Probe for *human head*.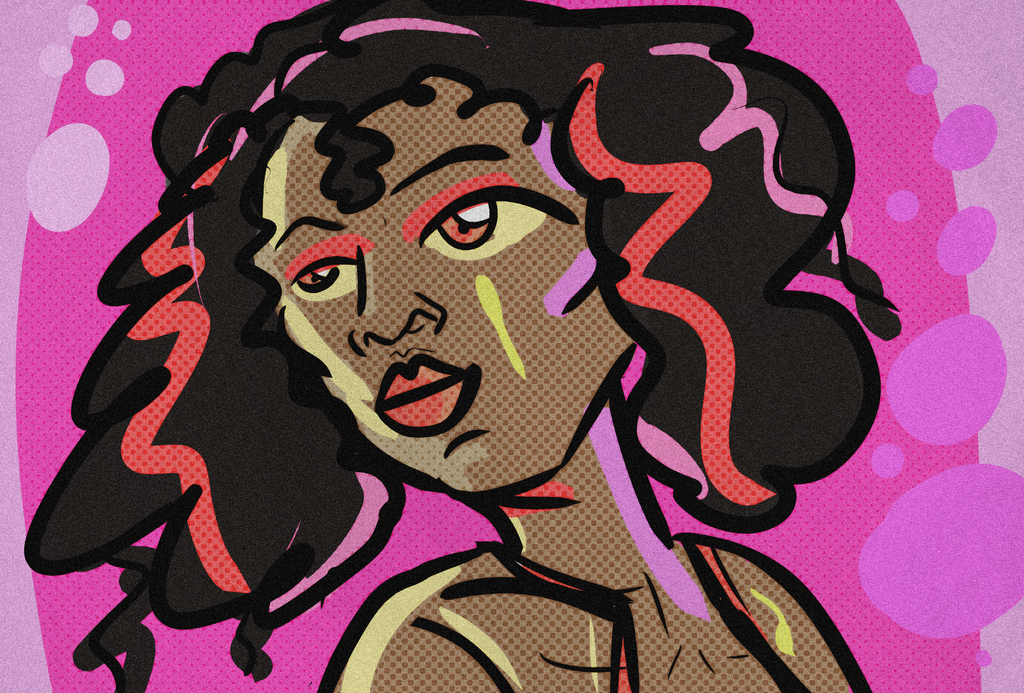
Probe result: {"left": 200, "top": 64, "right": 590, "bottom": 501}.
